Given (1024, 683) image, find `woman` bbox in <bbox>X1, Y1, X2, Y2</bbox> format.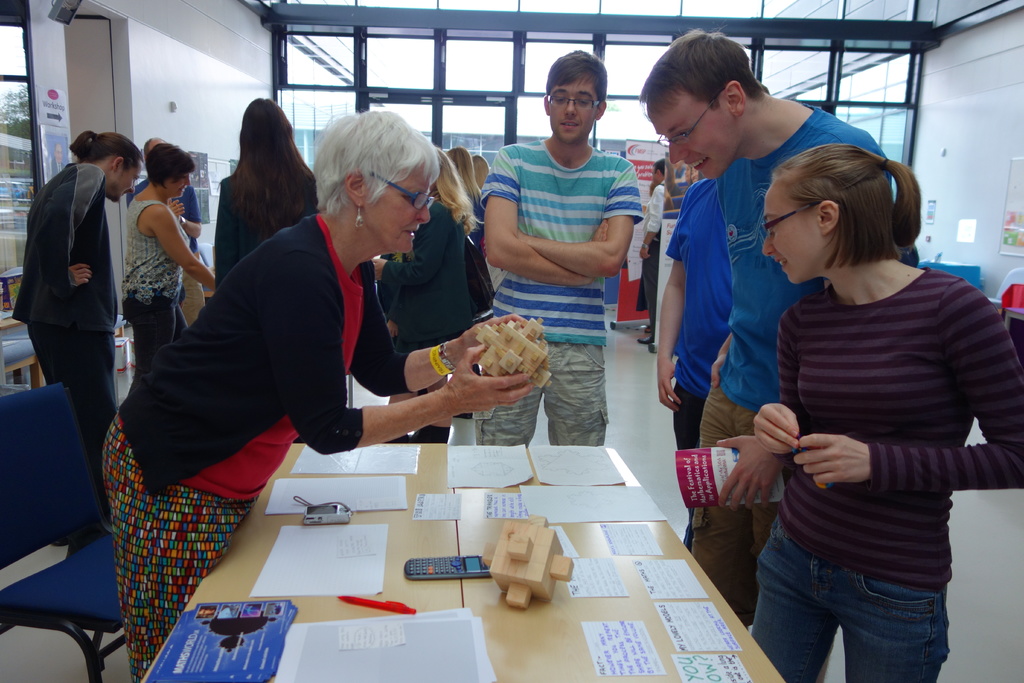
<bbox>732, 122, 1007, 675</bbox>.
